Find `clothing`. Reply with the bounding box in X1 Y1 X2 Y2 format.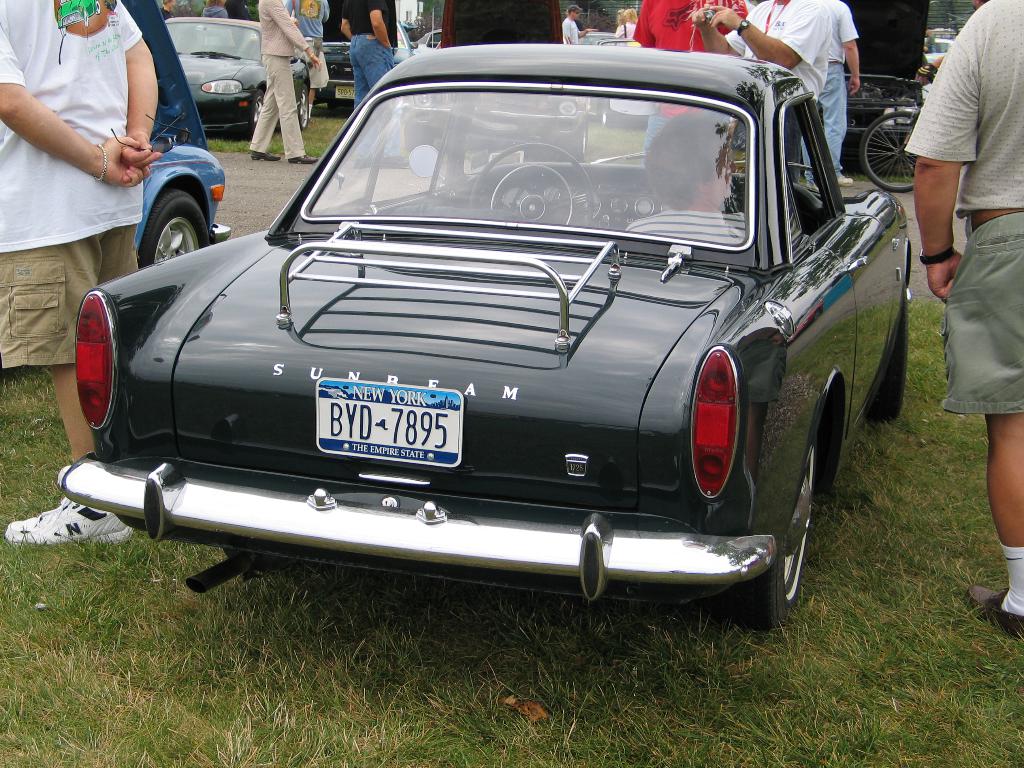
906 0 1023 410.
